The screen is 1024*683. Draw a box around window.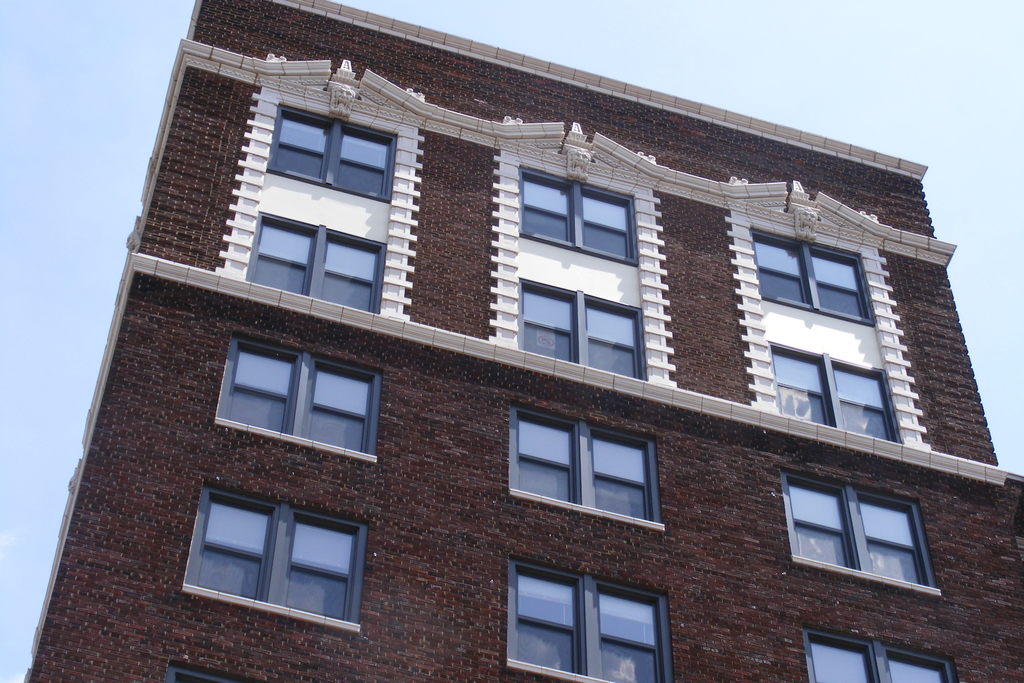
bbox=(216, 88, 418, 318).
